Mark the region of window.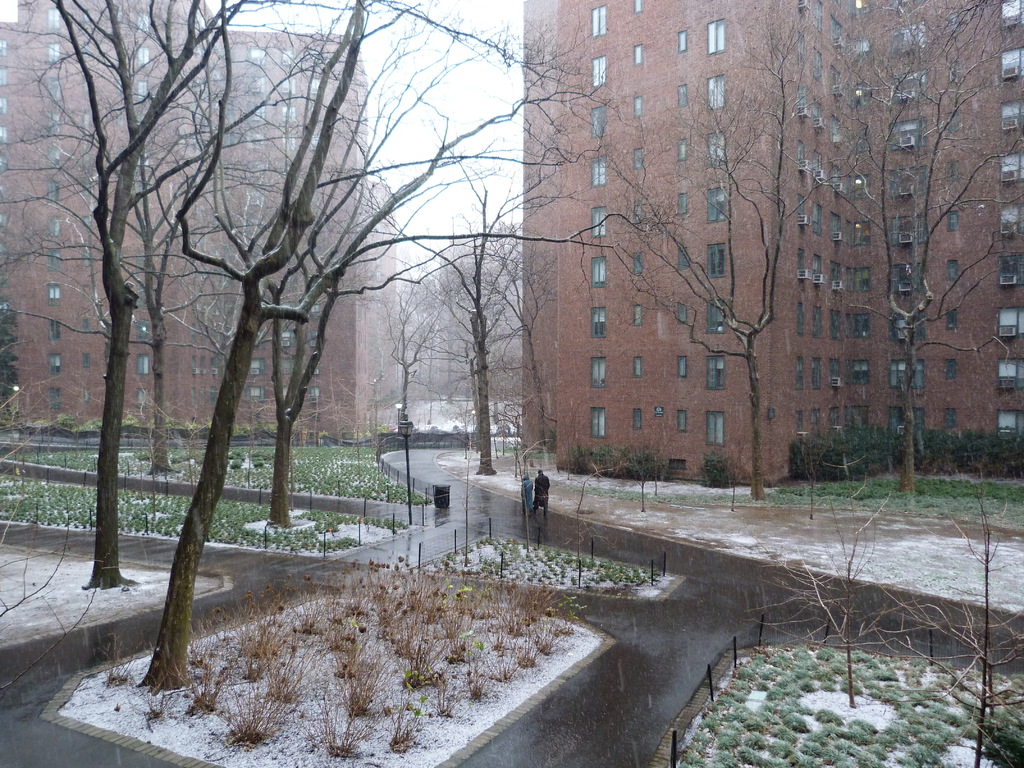
Region: x1=998 y1=361 x2=1023 y2=388.
